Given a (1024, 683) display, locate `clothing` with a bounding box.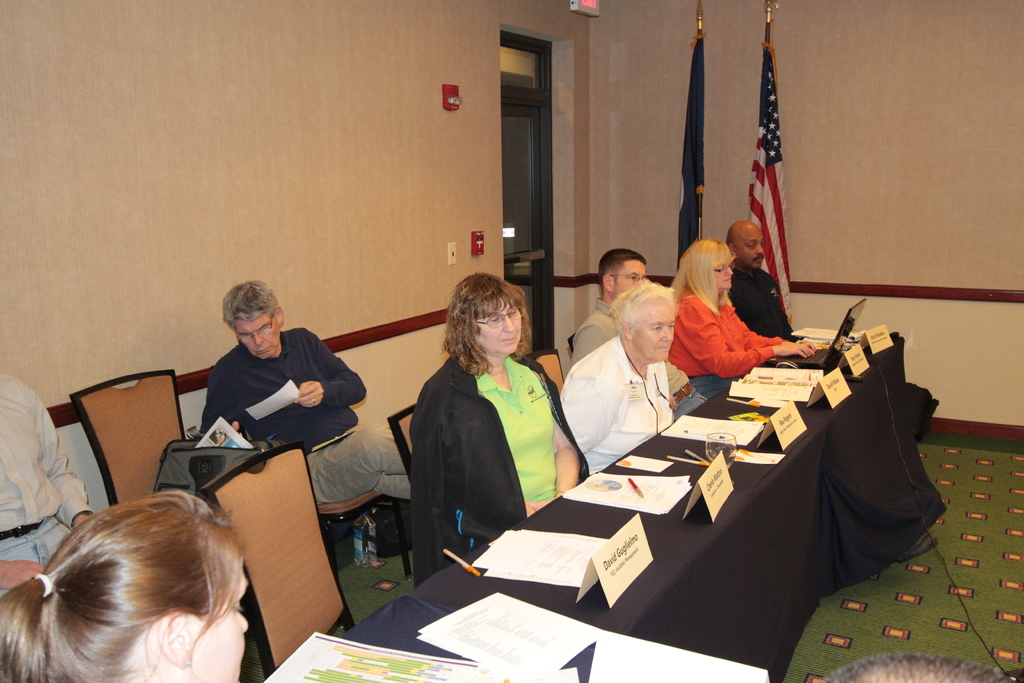
Located: pyautogui.locateOnScreen(407, 361, 584, 562).
